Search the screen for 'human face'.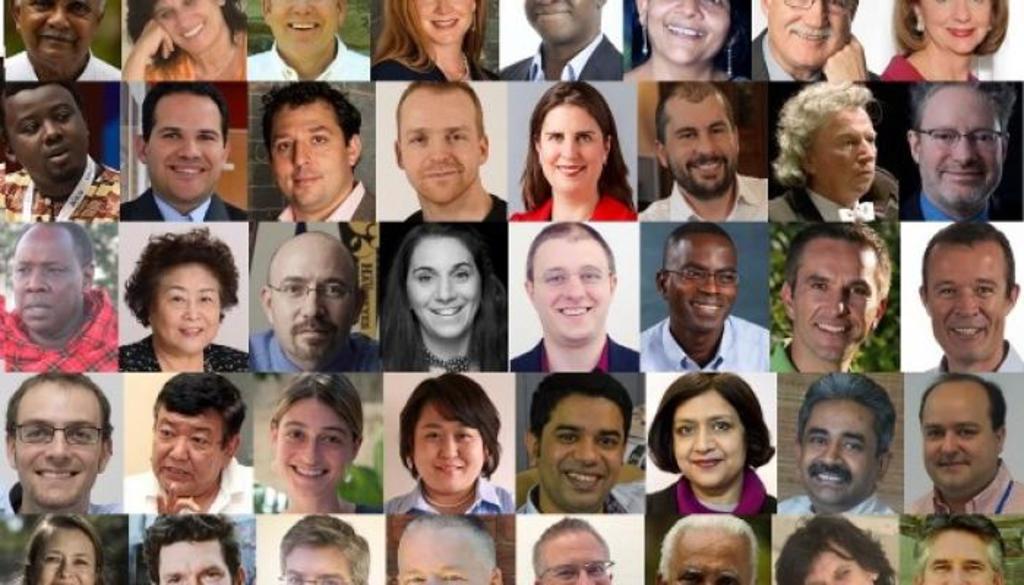
Found at bbox=[549, 535, 614, 584].
